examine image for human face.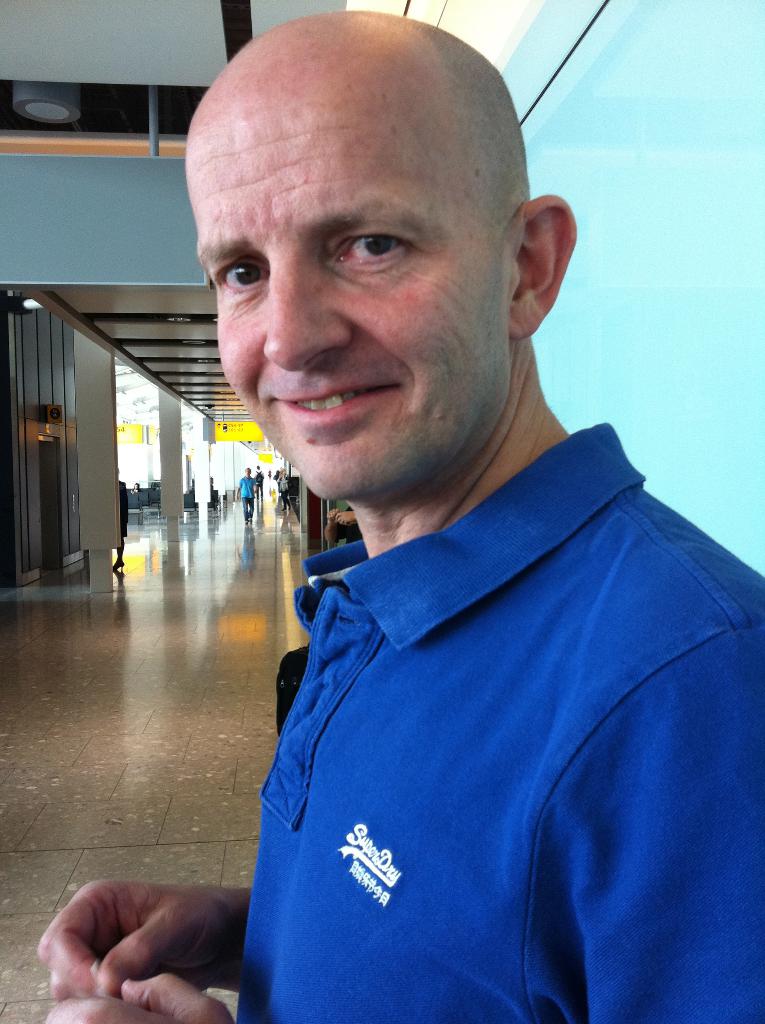
Examination result: select_region(188, 116, 520, 502).
